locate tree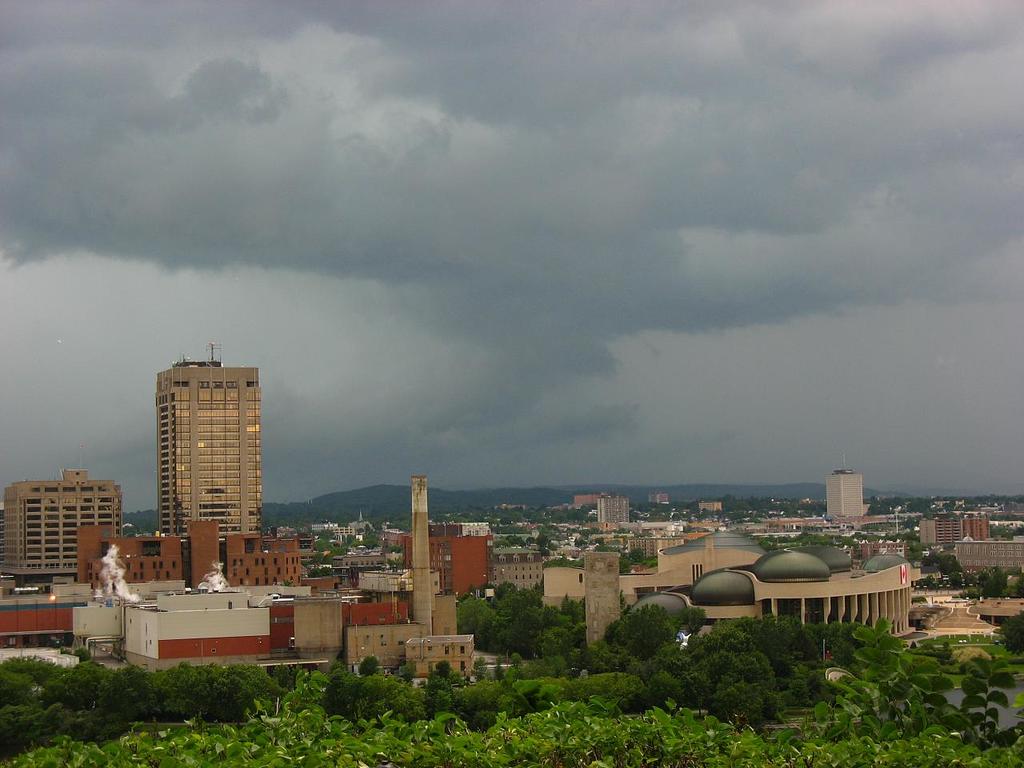
(606,602,690,711)
